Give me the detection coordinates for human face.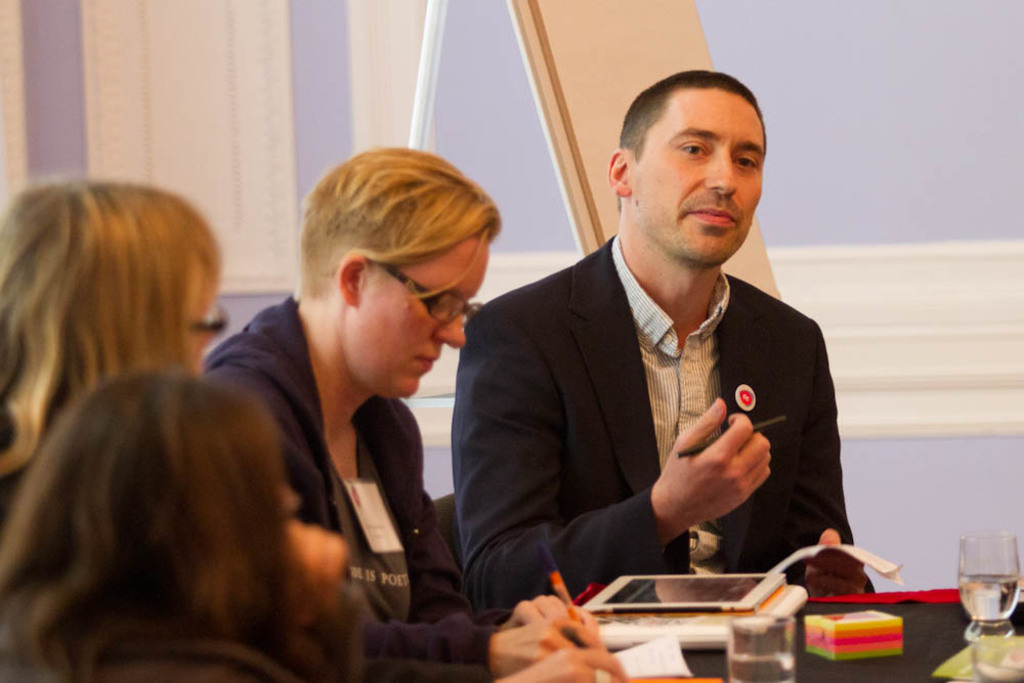
(left=193, top=308, right=216, bottom=367).
